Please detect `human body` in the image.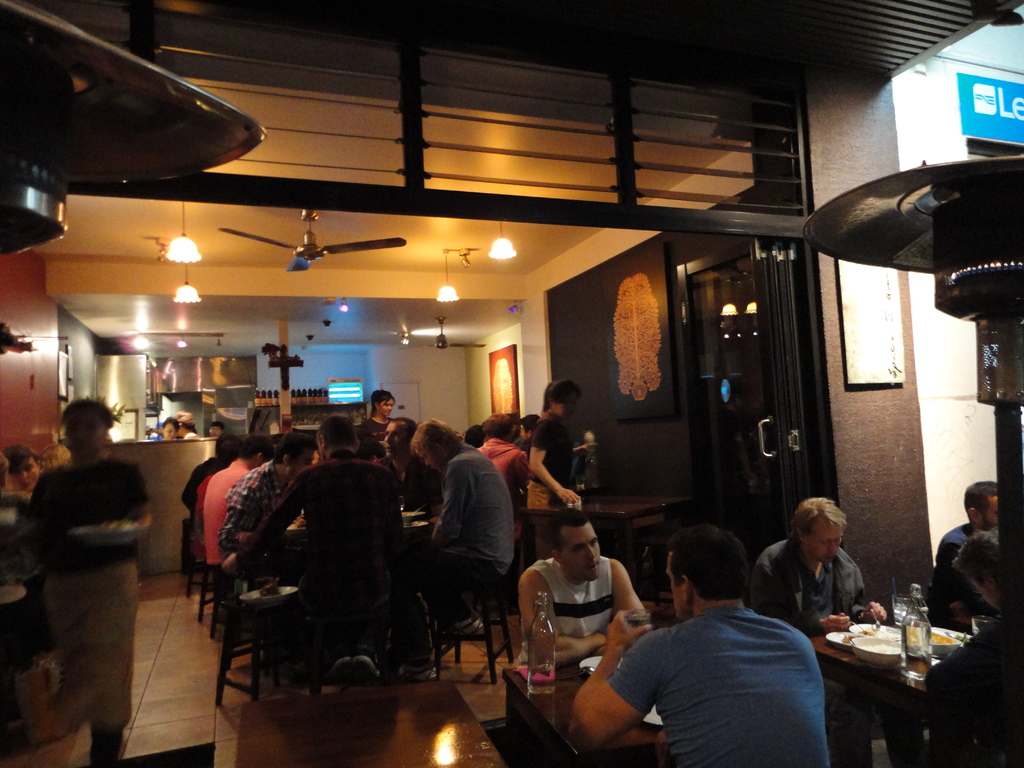
(373,409,440,529).
